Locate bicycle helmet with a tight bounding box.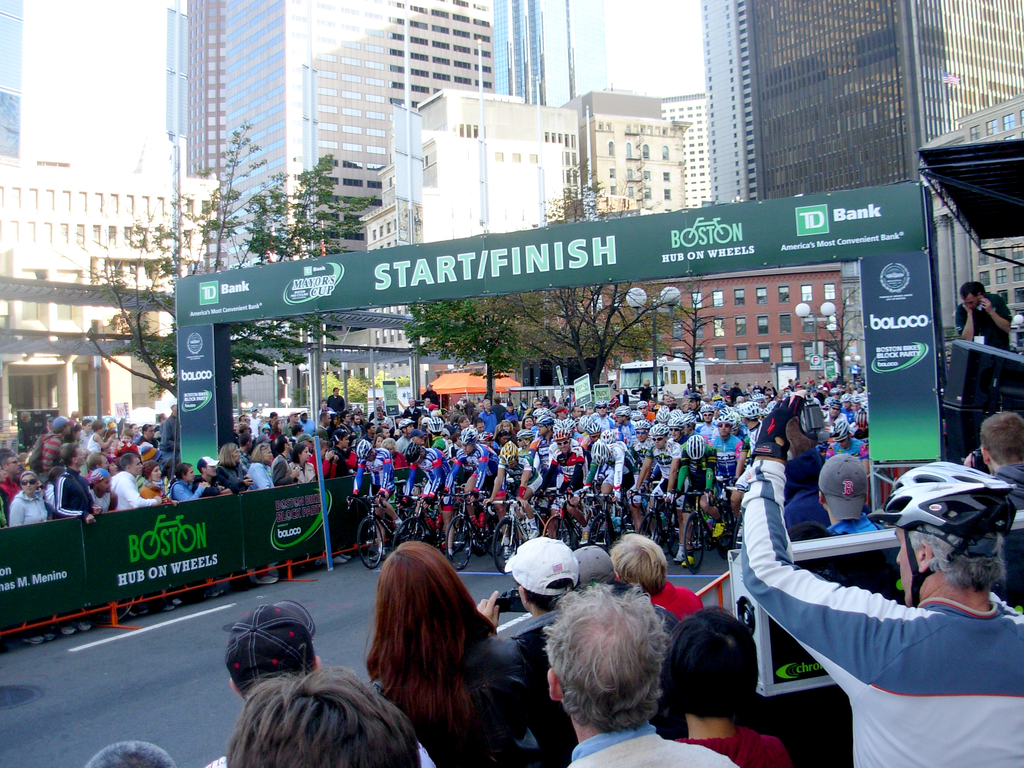
region(584, 420, 598, 431).
